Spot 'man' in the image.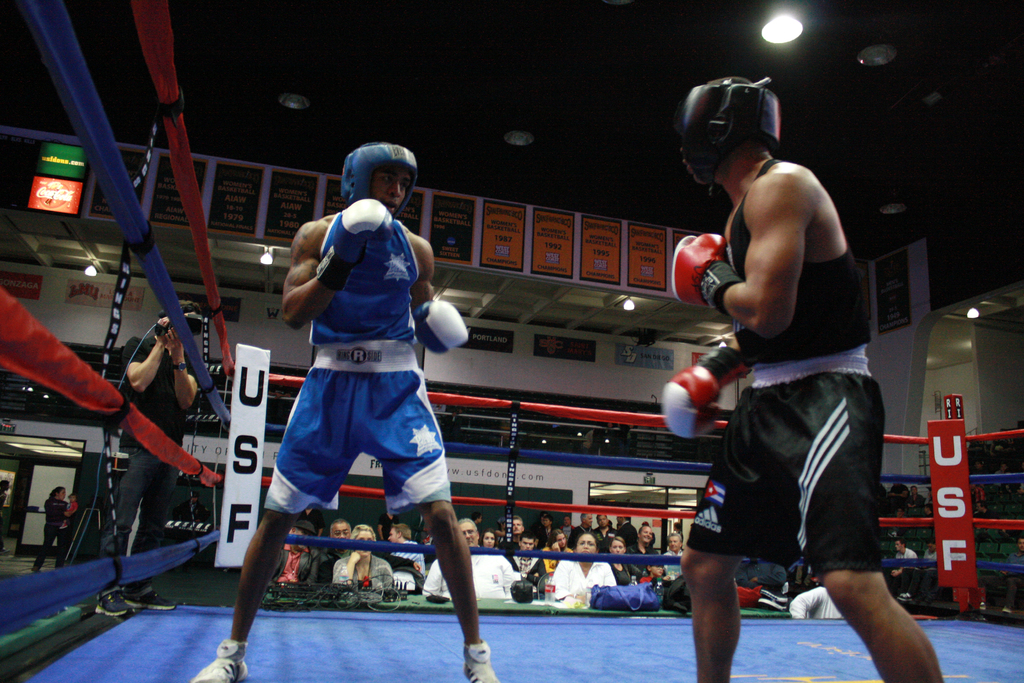
'man' found at box(788, 586, 845, 623).
